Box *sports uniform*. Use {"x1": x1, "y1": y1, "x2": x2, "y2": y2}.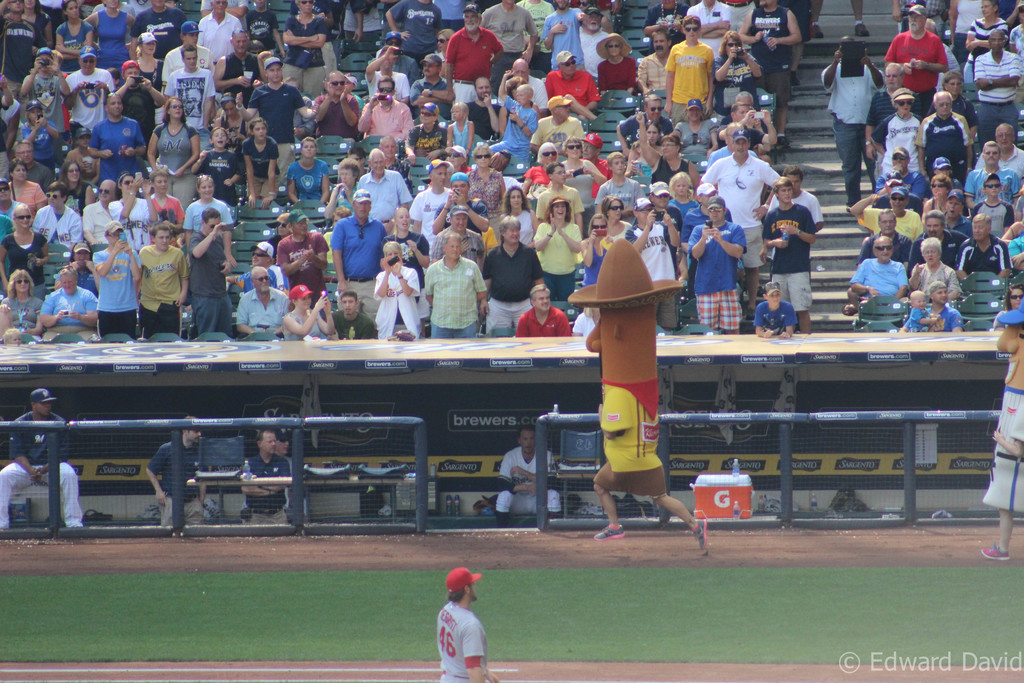
{"x1": 234, "y1": 450, "x2": 296, "y2": 529}.
